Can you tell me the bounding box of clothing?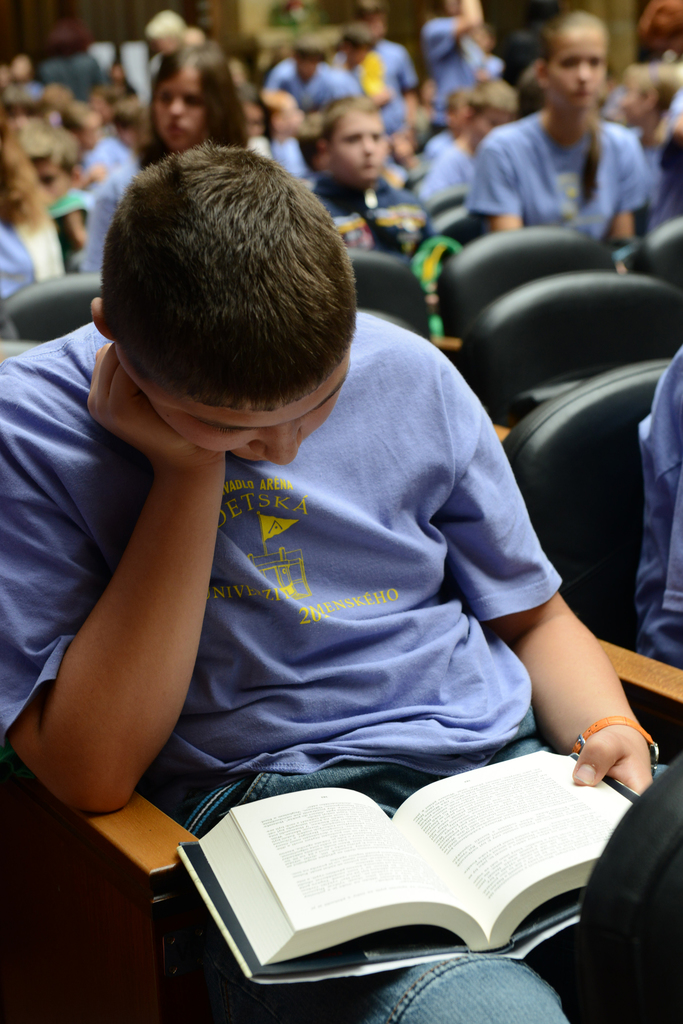
<bbox>623, 342, 682, 685</bbox>.
